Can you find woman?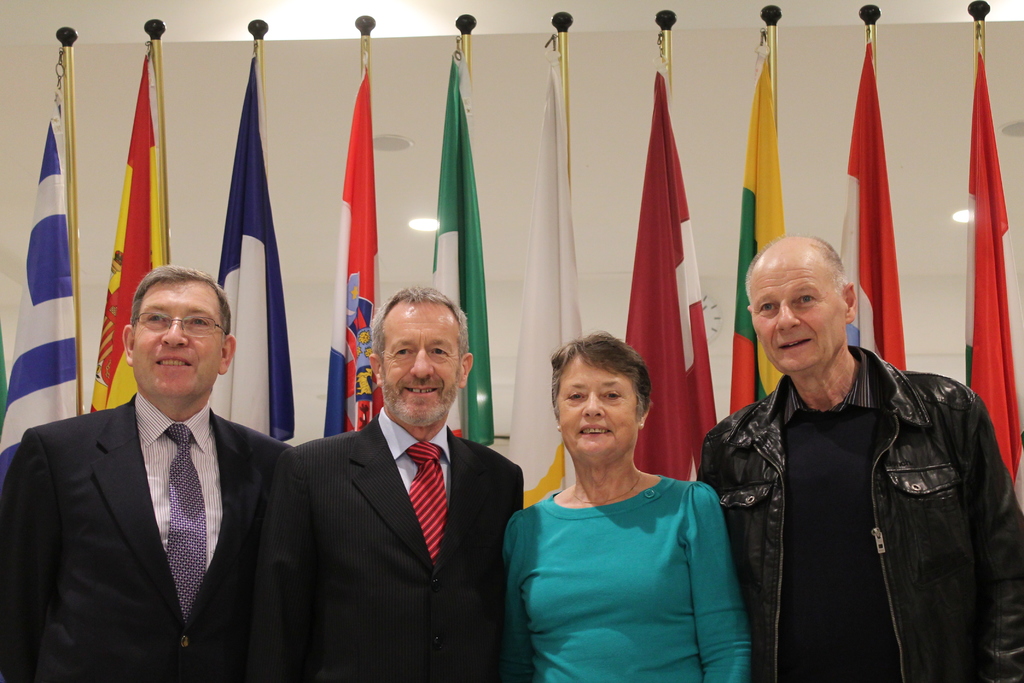
Yes, bounding box: (496, 326, 755, 680).
